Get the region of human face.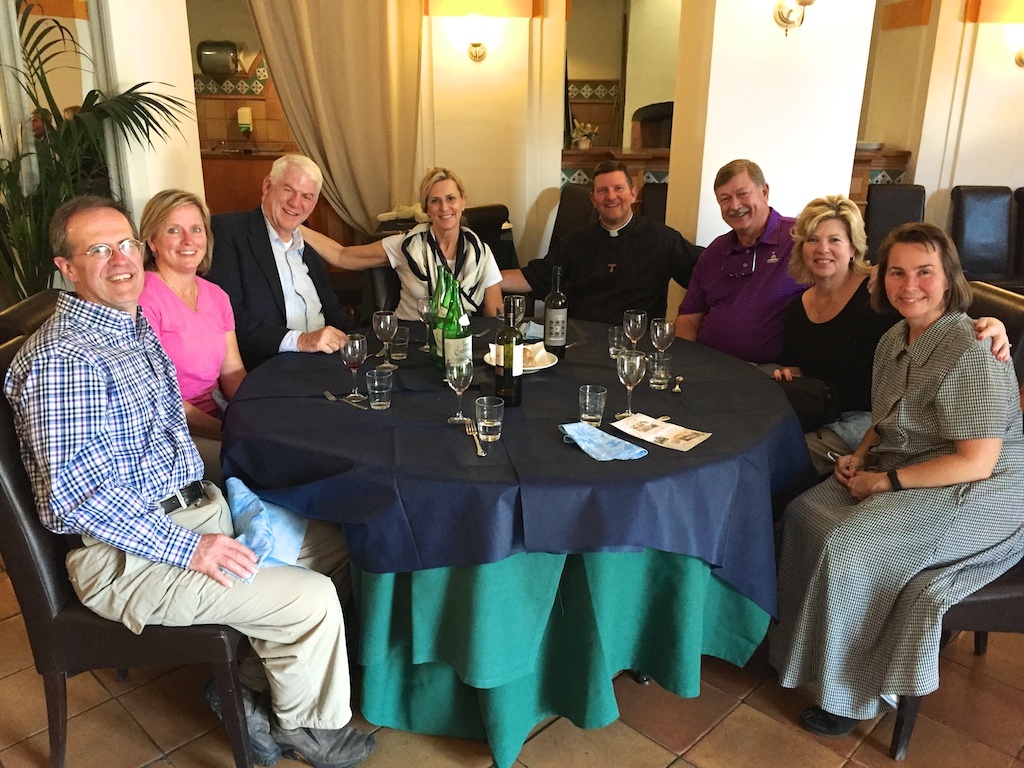
<bbox>71, 204, 140, 309</bbox>.
